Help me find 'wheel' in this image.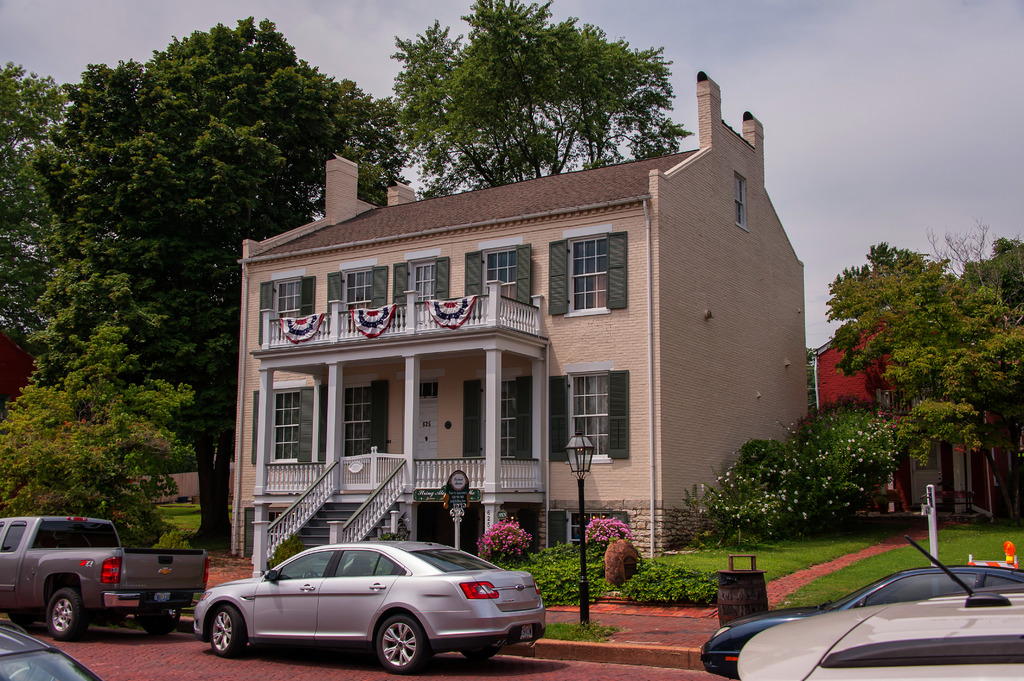
Found it: 374 616 429 671.
